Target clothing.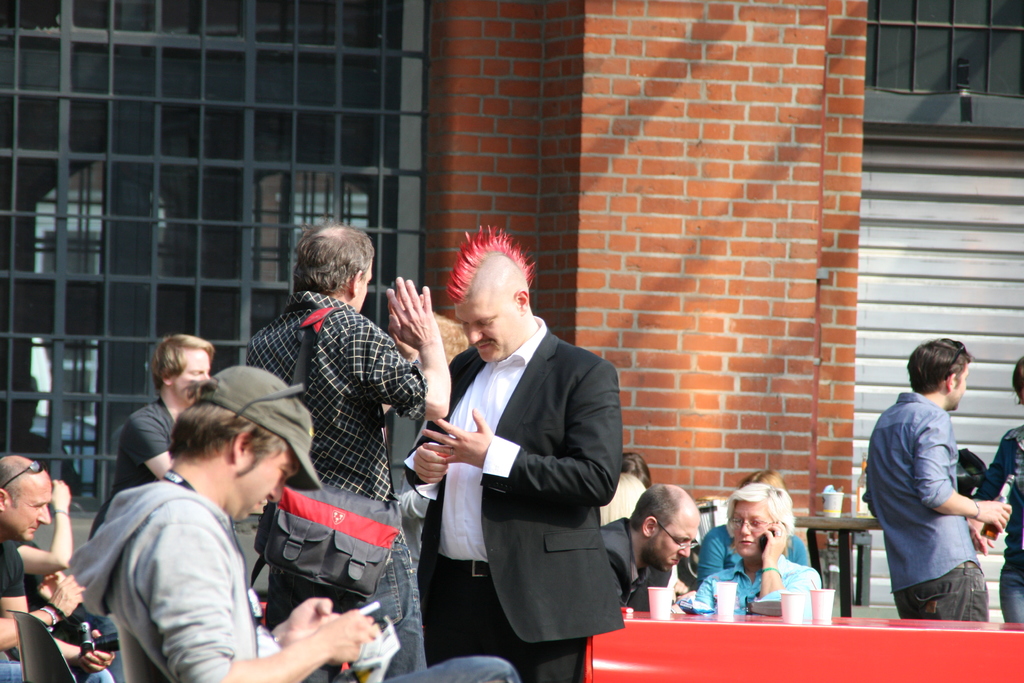
Target region: bbox(870, 391, 984, 618).
